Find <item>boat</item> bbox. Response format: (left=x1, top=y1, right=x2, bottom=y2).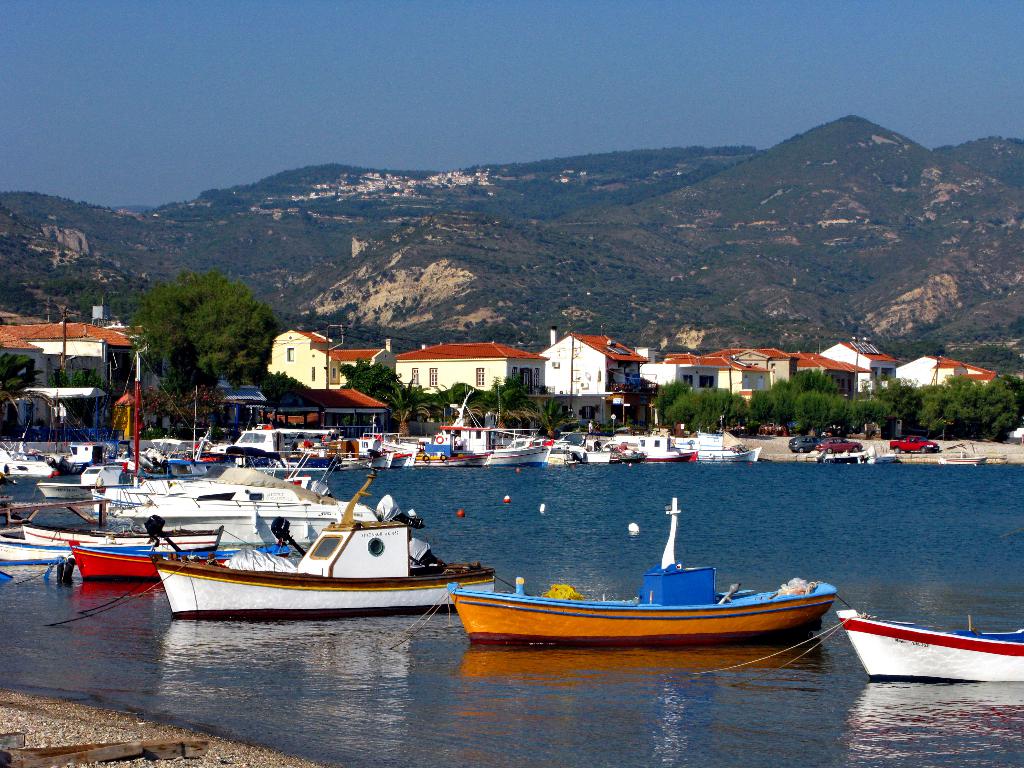
(left=0, top=536, right=71, bottom=570).
